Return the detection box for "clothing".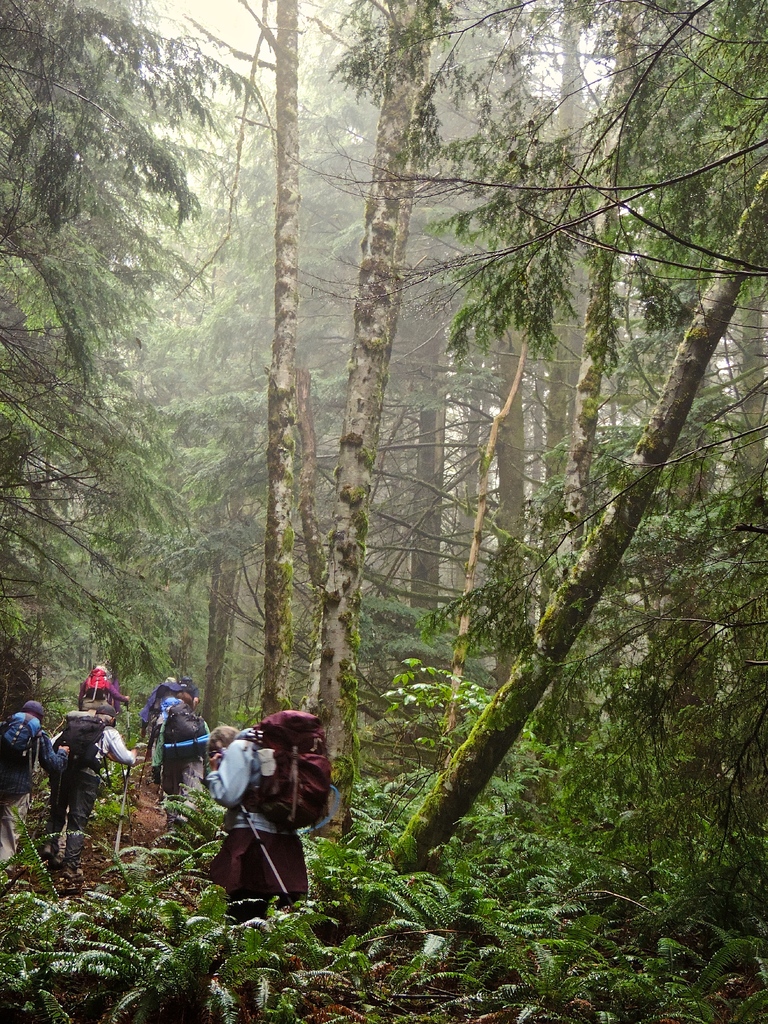
l=42, t=710, r=144, b=874.
